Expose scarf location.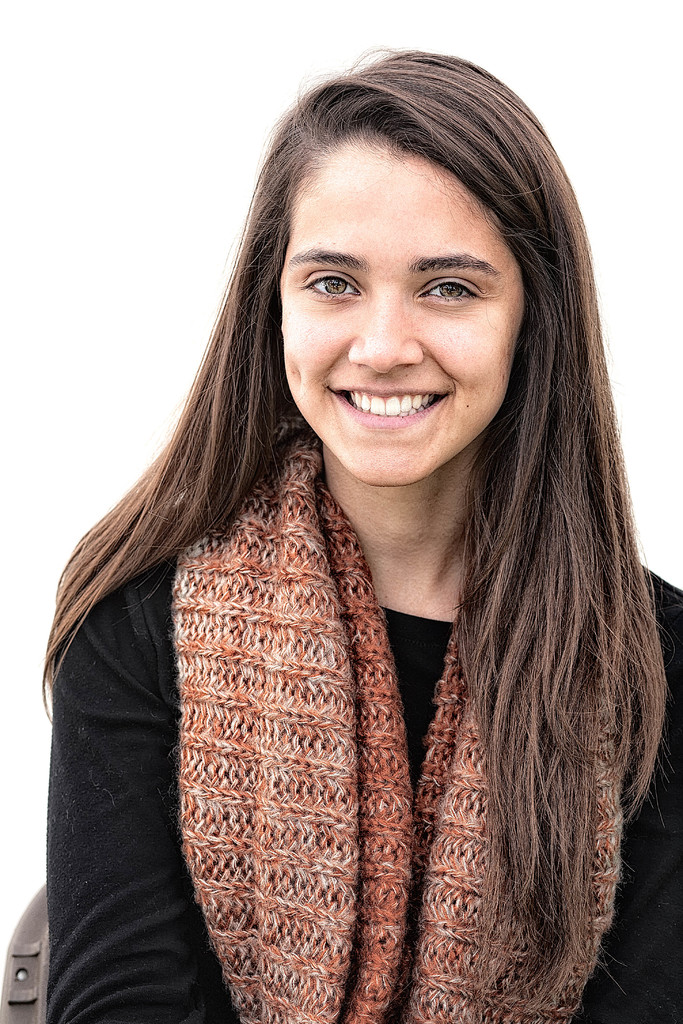
Exposed at Rect(165, 449, 624, 1023).
